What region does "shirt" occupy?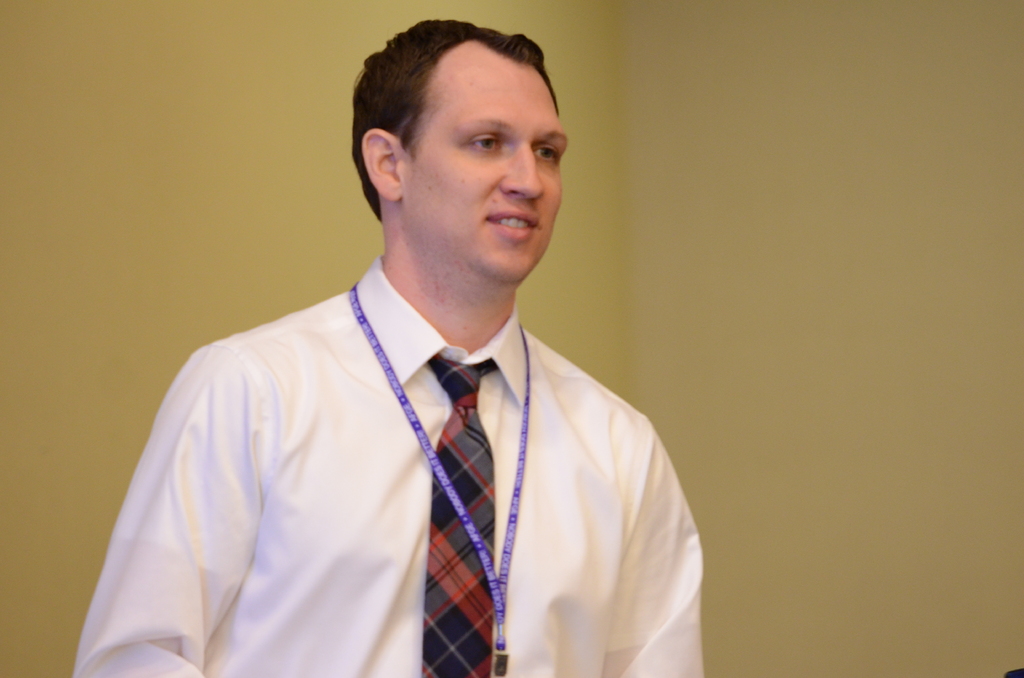
left=95, top=214, right=696, bottom=676.
